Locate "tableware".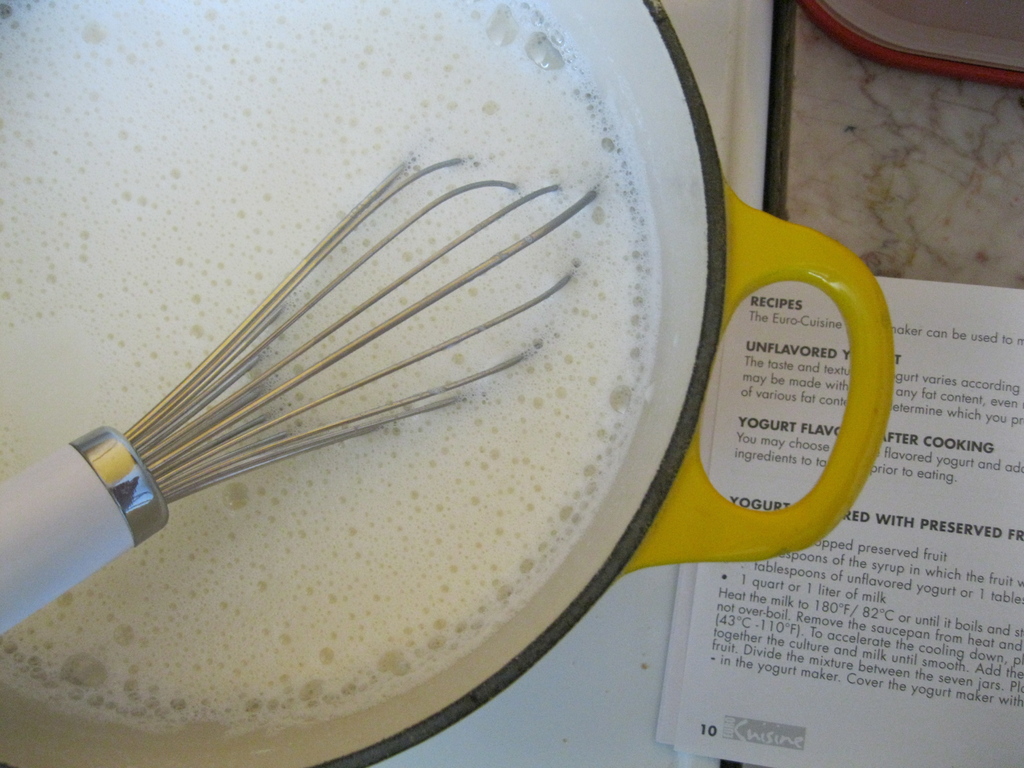
Bounding box: <region>0, 0, 892, 767</region>.
